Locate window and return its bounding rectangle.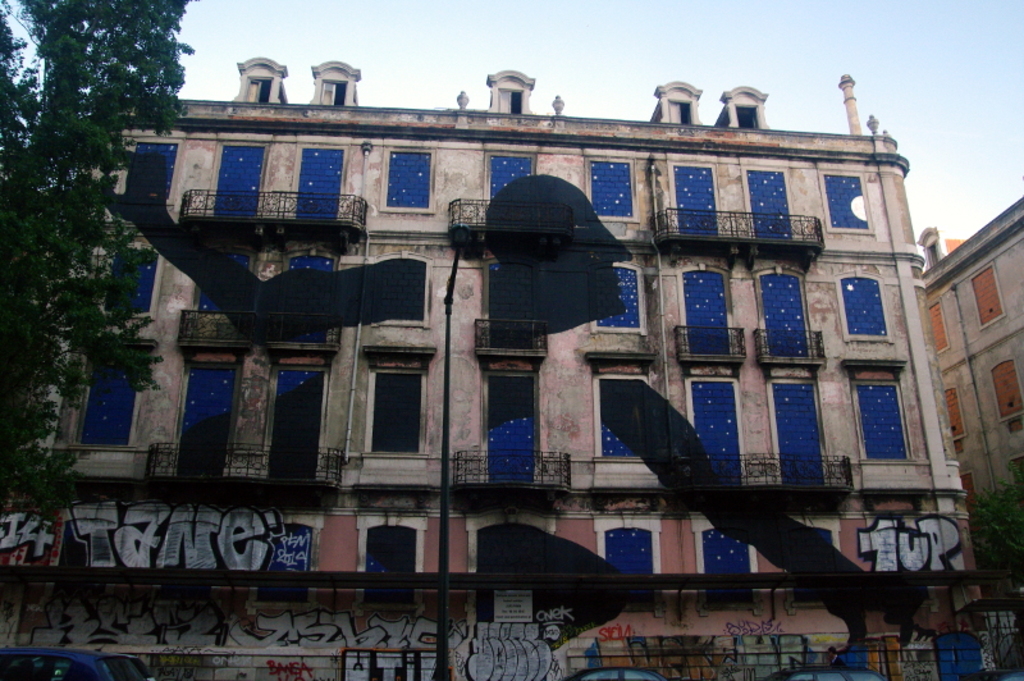
(128,141,174,195).
